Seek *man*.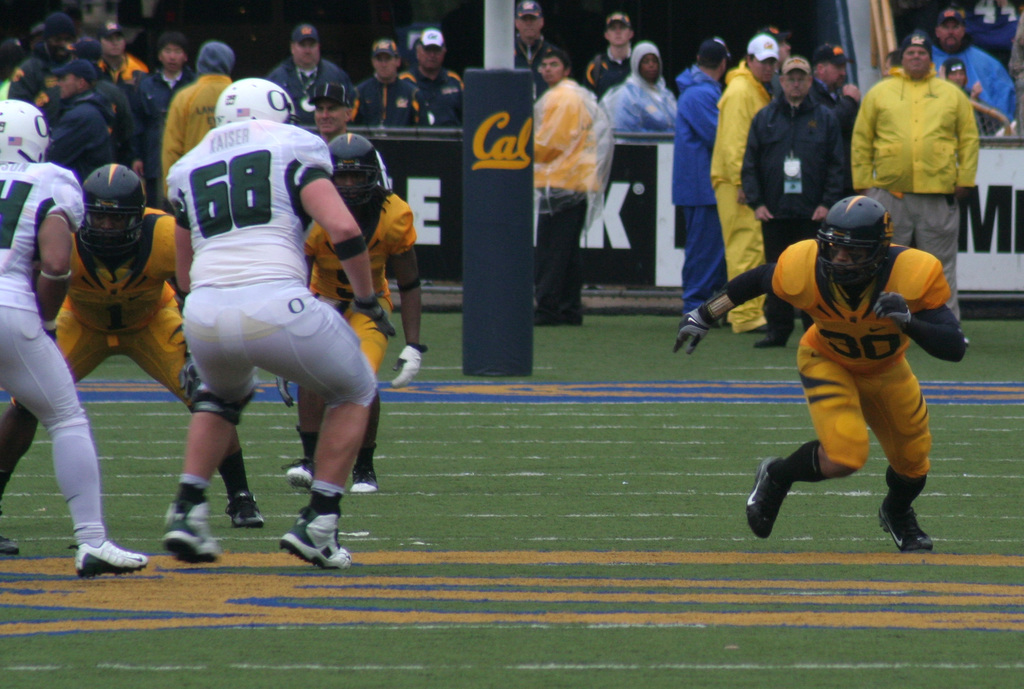
(x1=668, y1=35, x2=733, y2=320).
